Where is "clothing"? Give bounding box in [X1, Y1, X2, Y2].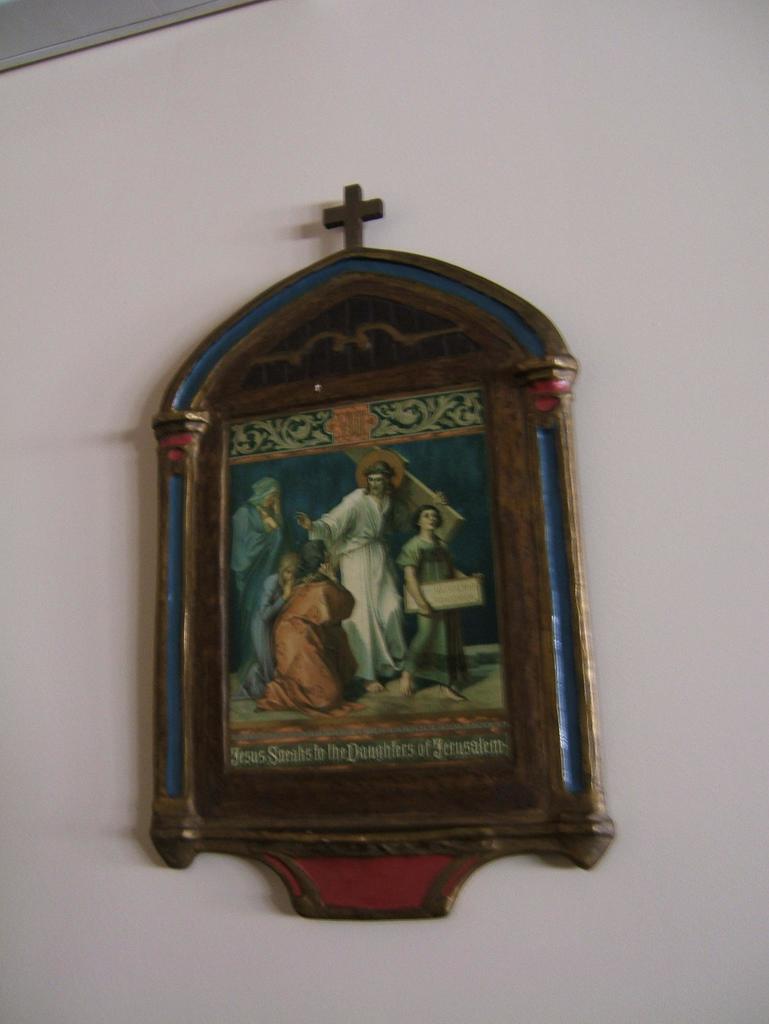
[389, 524, 464, 622].
